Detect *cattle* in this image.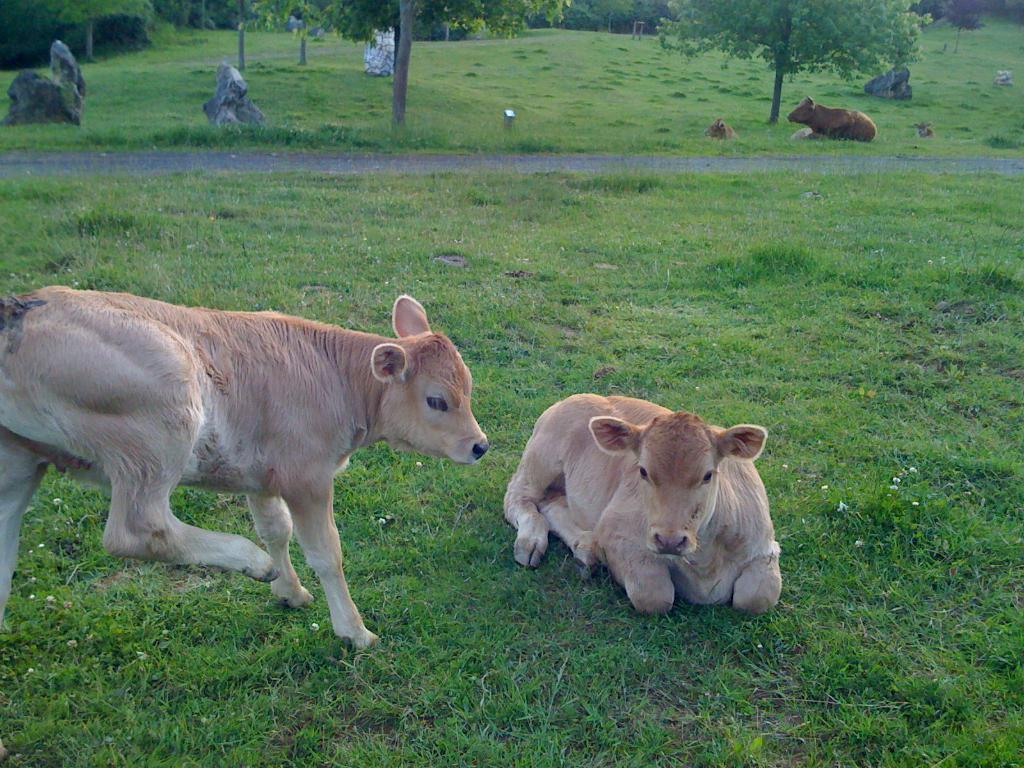
Detection: {"x1": 789, "y1": 98, "x2": 874, "y2": 140}.
